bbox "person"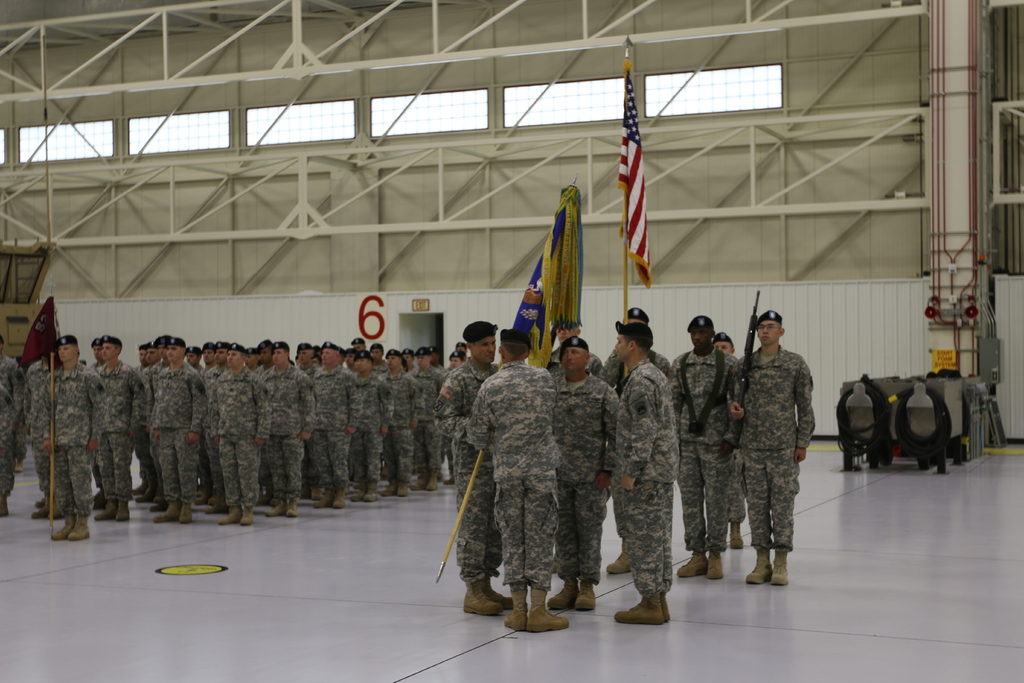
711, 291, 819, 598
